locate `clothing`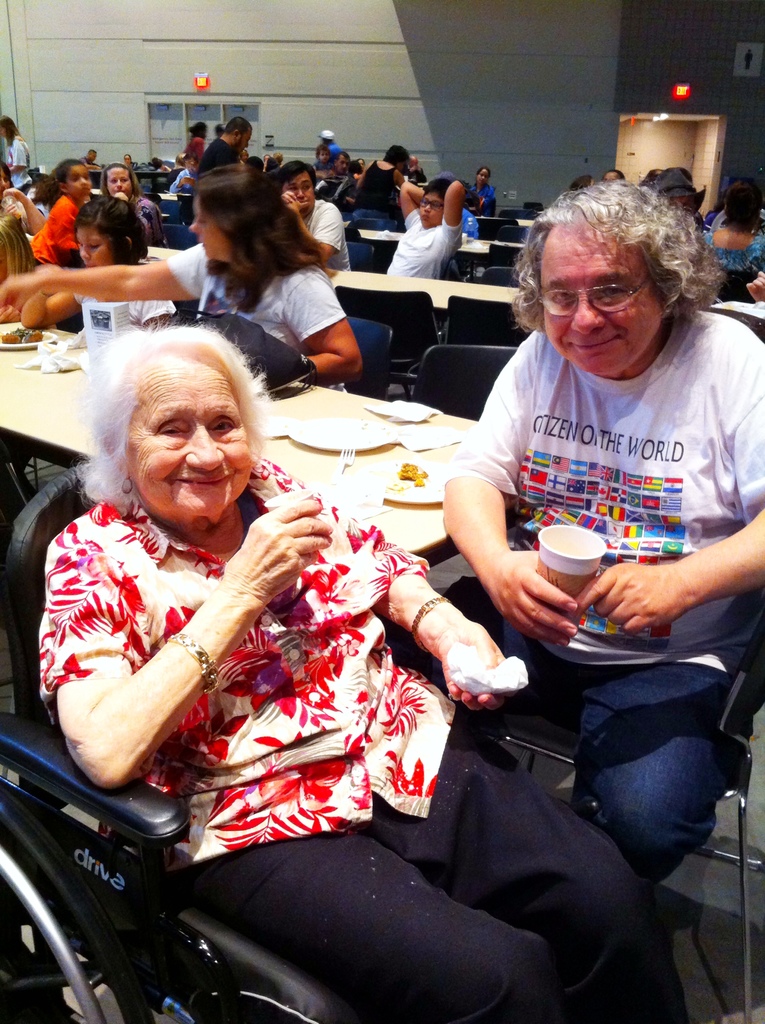
[x1=445, y1=307, x2=764, y2=891]
